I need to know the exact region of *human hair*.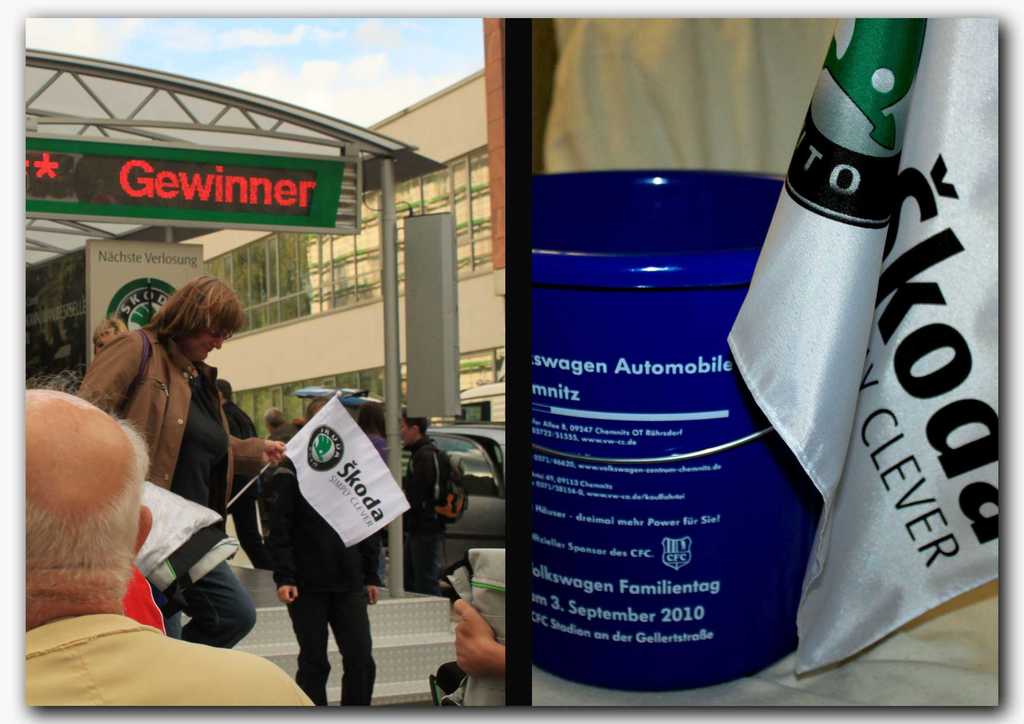
Region: {"x1": 402, "y1": 406, "x2": 431, "y2": 438}.
